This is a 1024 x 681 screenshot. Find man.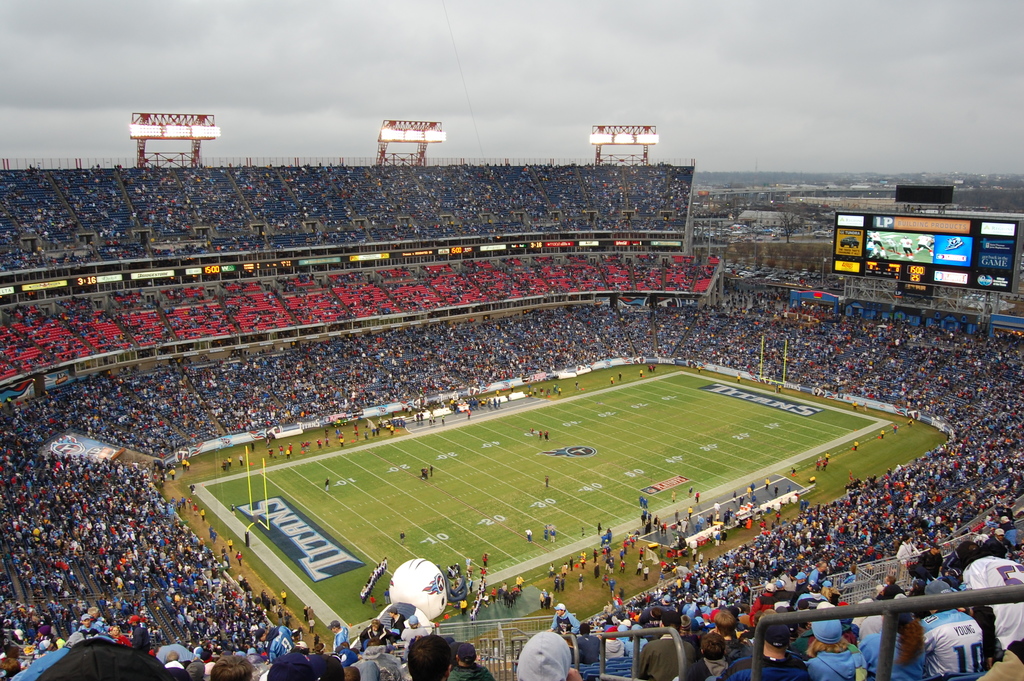
Bounding box: [569,623,598,666].
